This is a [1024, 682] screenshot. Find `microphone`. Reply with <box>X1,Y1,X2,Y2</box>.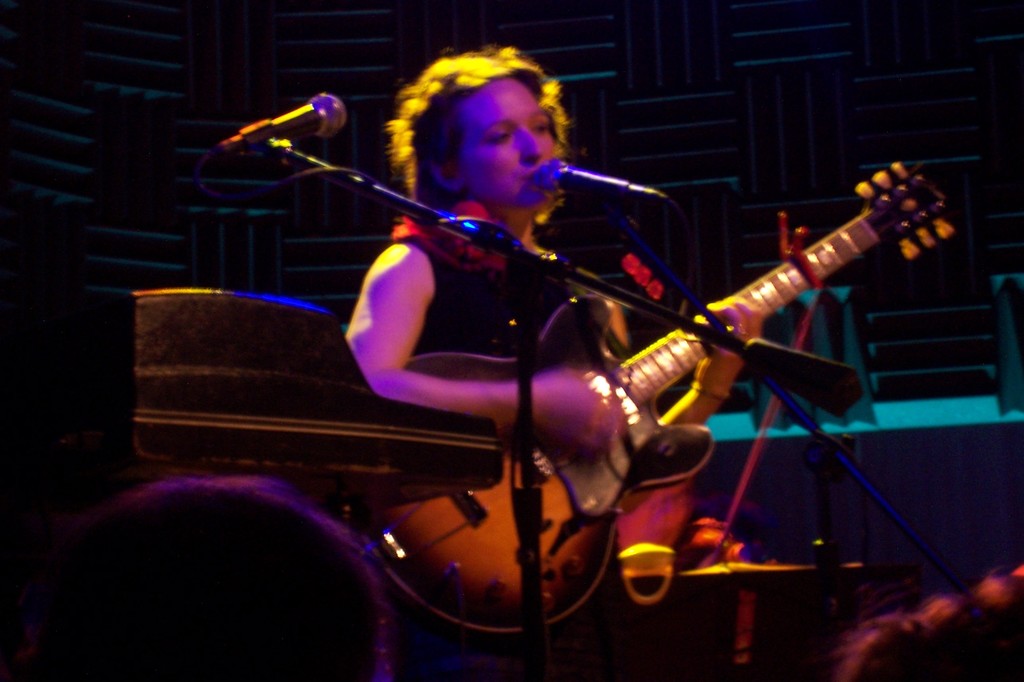
<box>528,154,670,216</box>.
